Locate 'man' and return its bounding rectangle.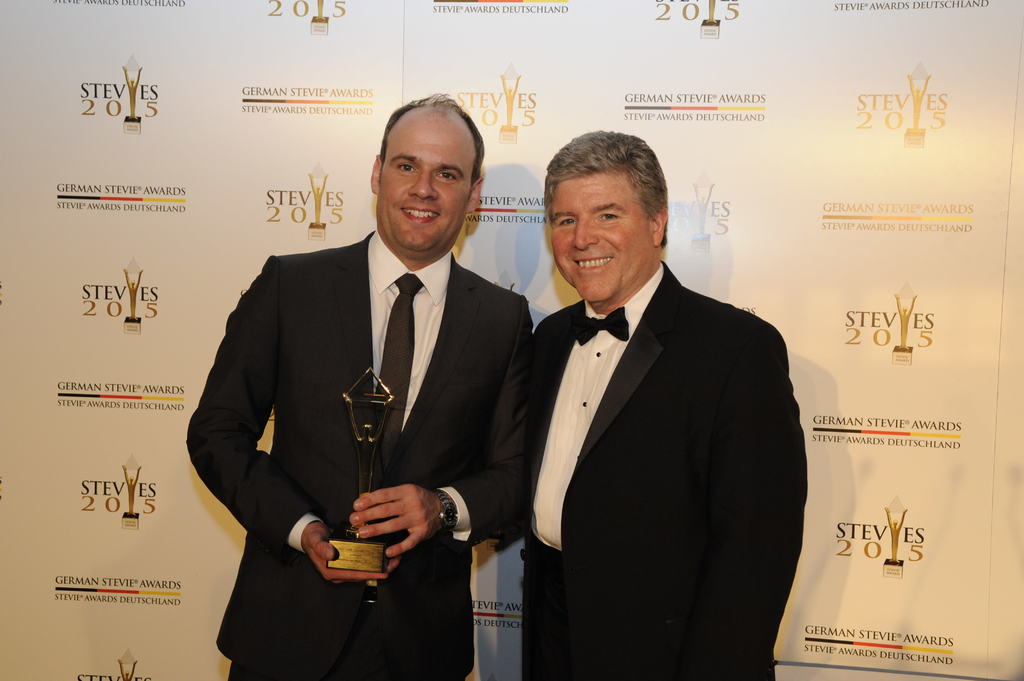
[left=184, top=90, right=534, bottom=680].
